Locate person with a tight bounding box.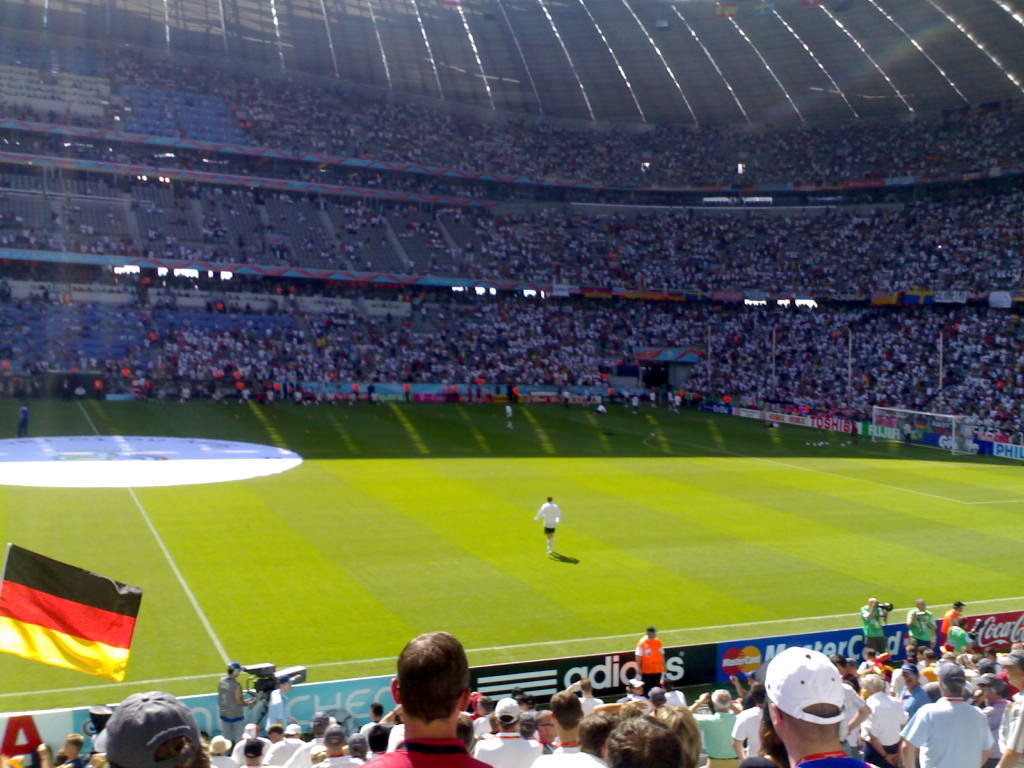
765/649/873/767.
